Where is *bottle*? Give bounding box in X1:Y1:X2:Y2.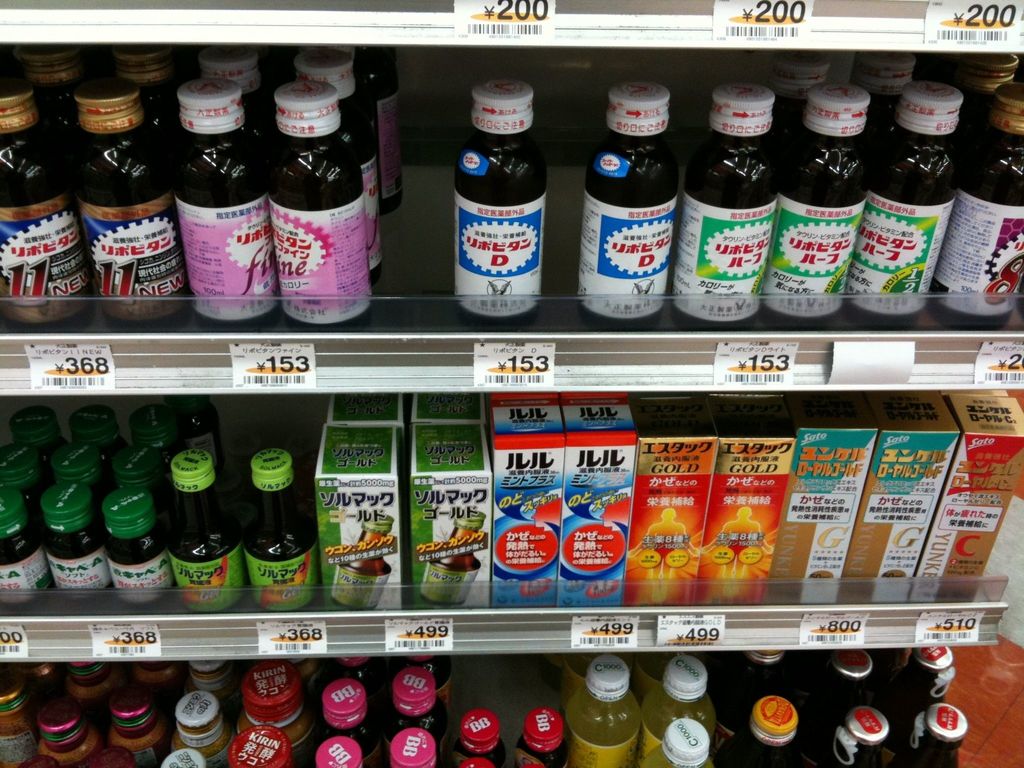
721:646:797:748.
